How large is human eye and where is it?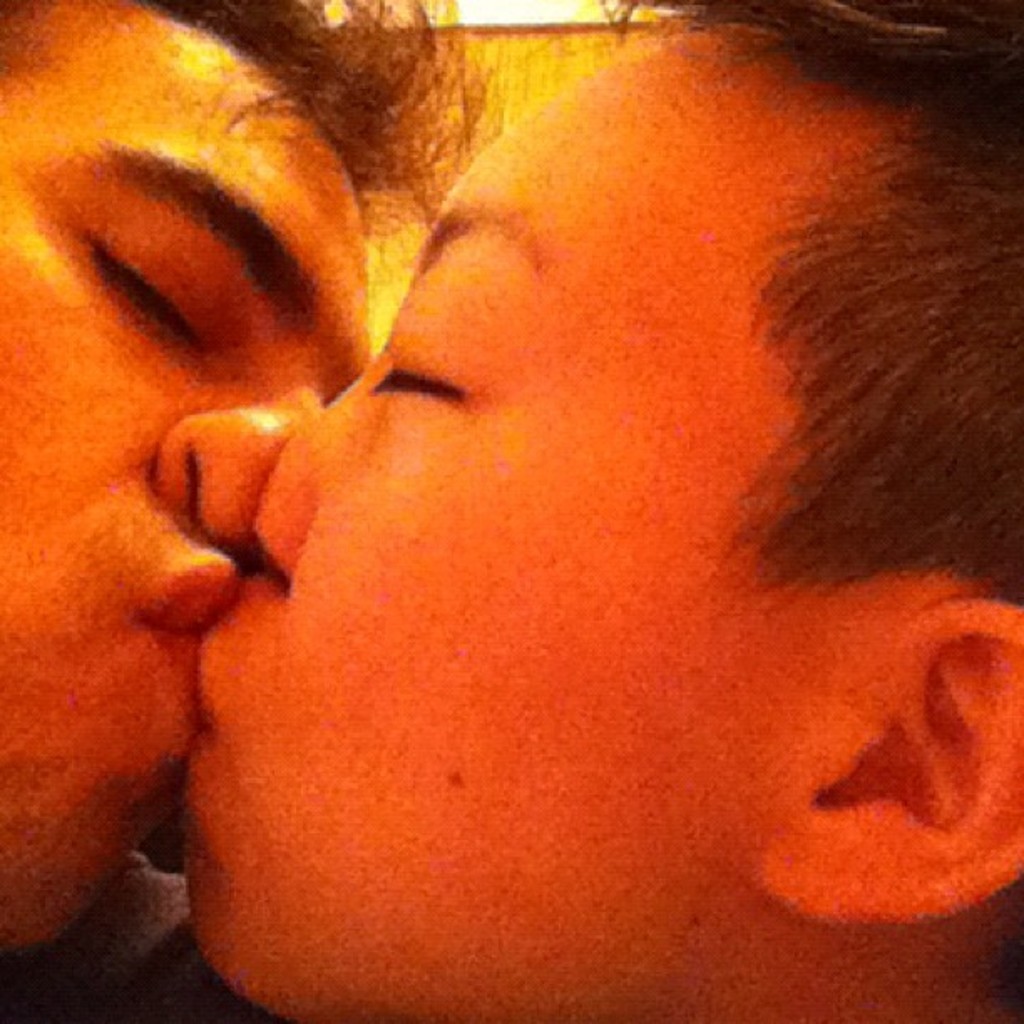
Bounding box: [85,231,209,351].
